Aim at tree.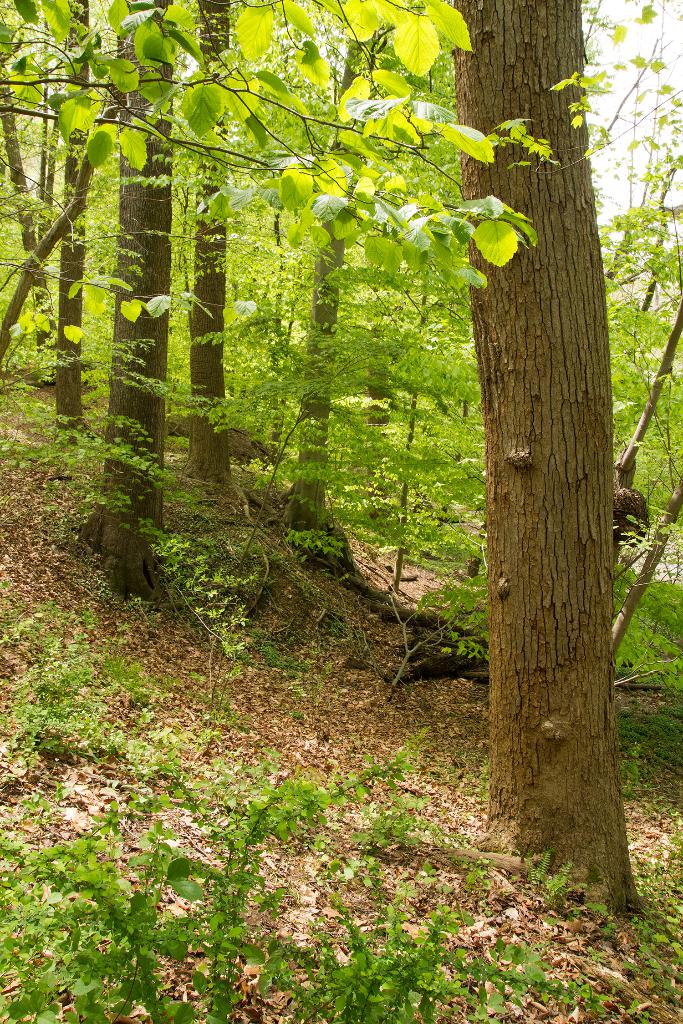
Aimed at box=[0, 5, 49, 383].
